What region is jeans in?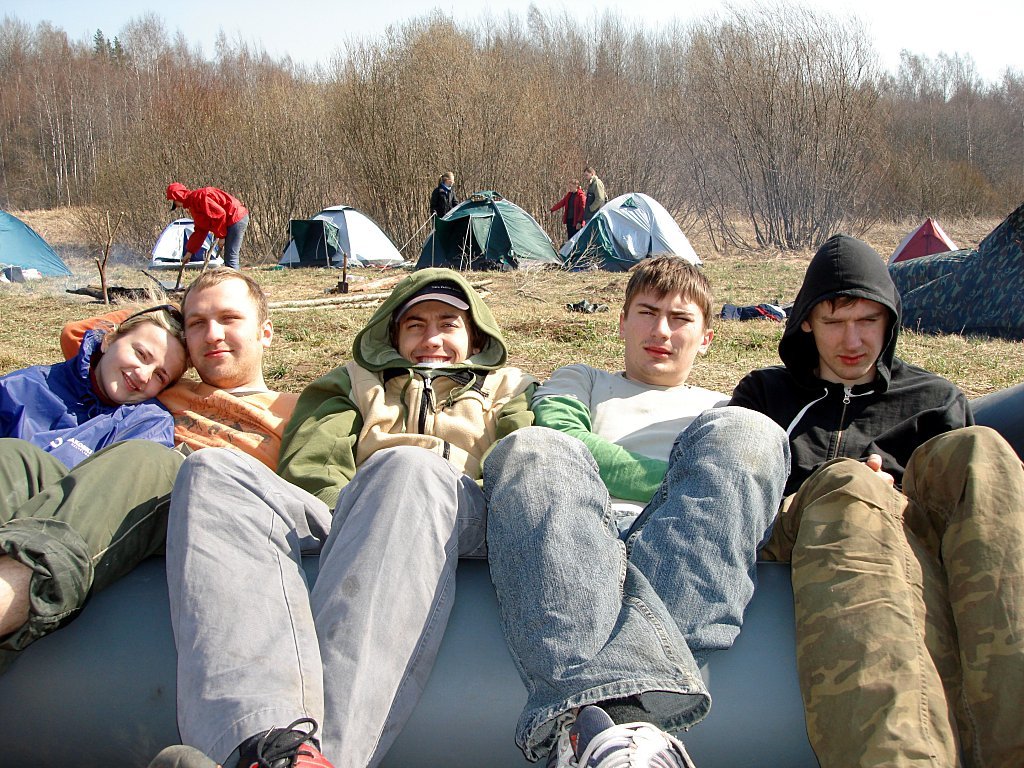
x1=2 y1=439 x2=162 y2=653.
